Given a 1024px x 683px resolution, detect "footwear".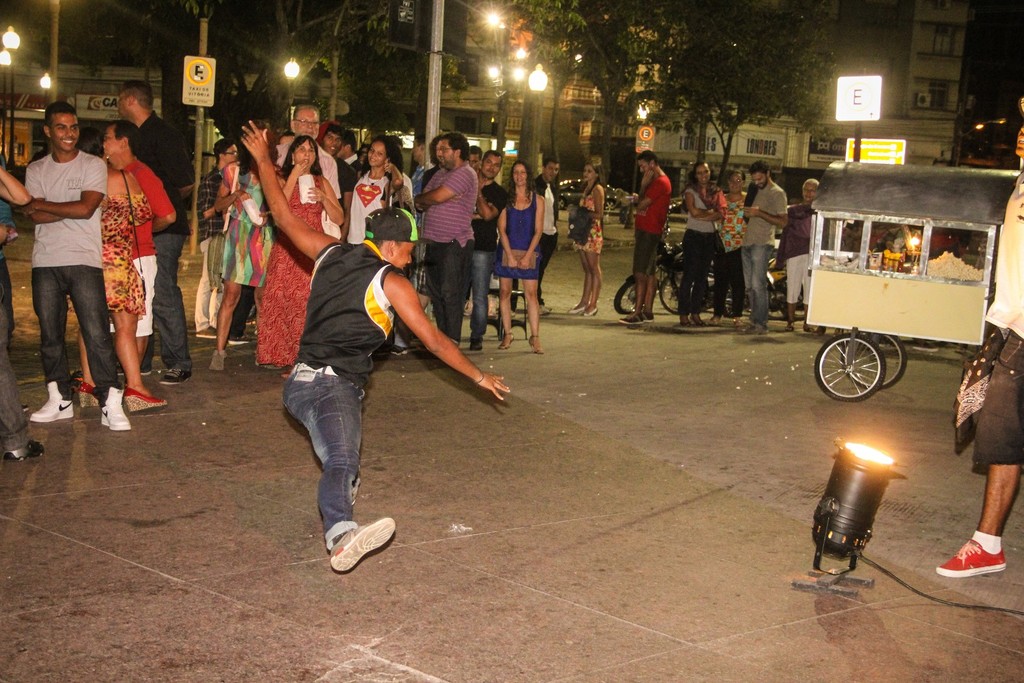
203:349:227:372.
